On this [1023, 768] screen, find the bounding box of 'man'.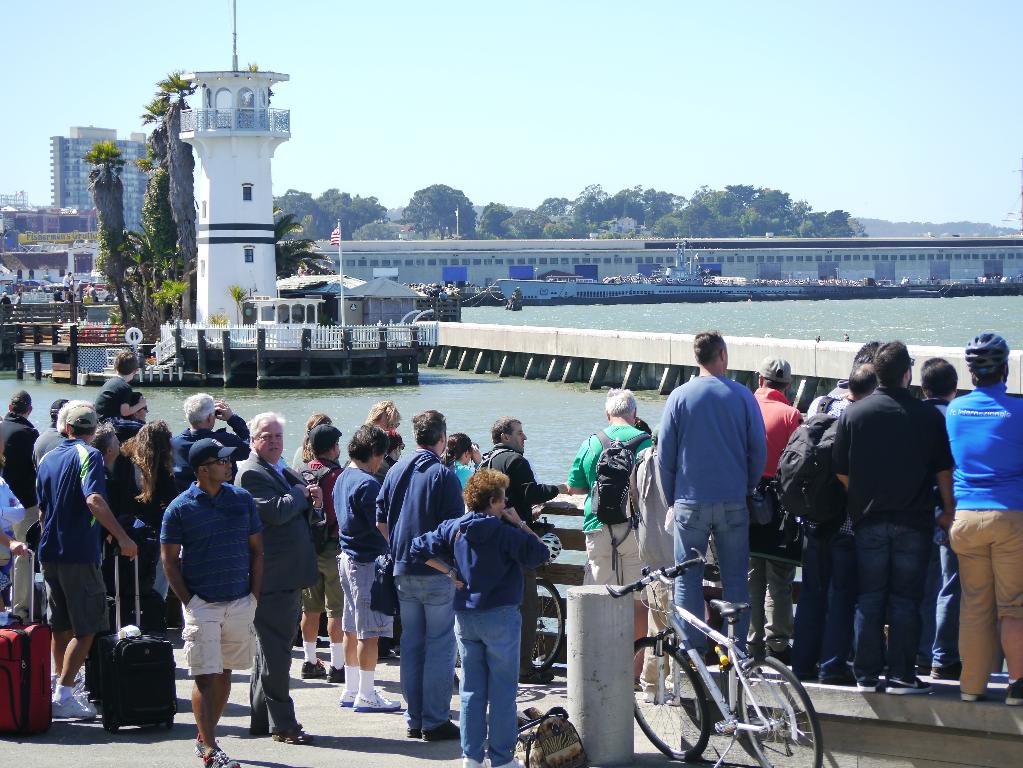
Bounding box: crop(331, 424, 403, 709).
